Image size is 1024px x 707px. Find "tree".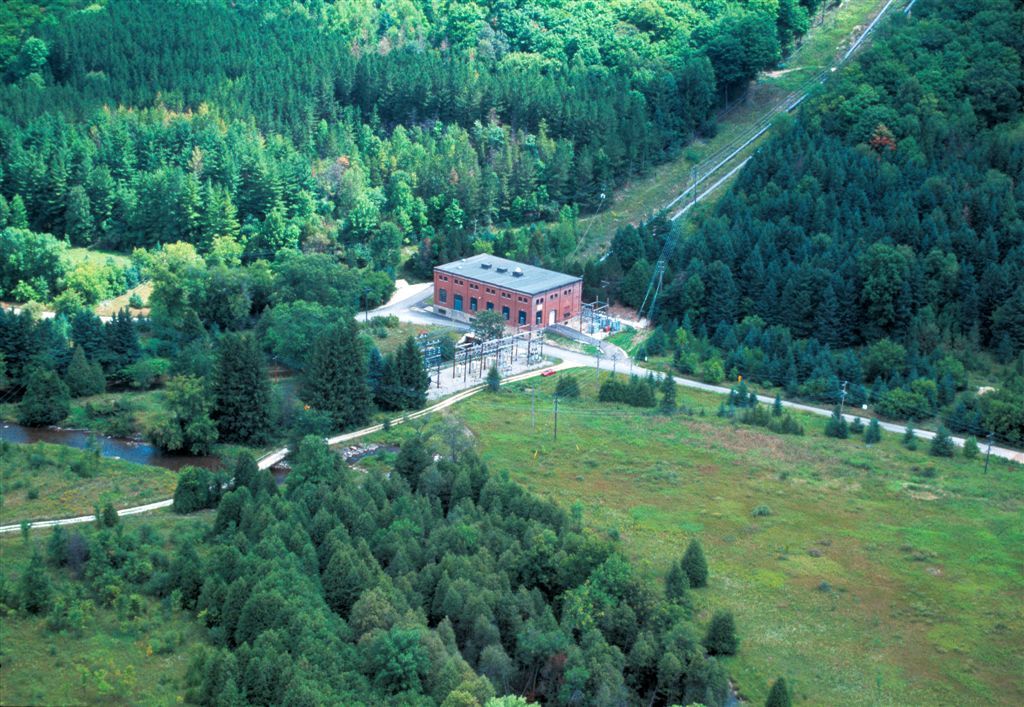
{"left": 189, "top": 273, "right": 230, "bottom": 334}.
